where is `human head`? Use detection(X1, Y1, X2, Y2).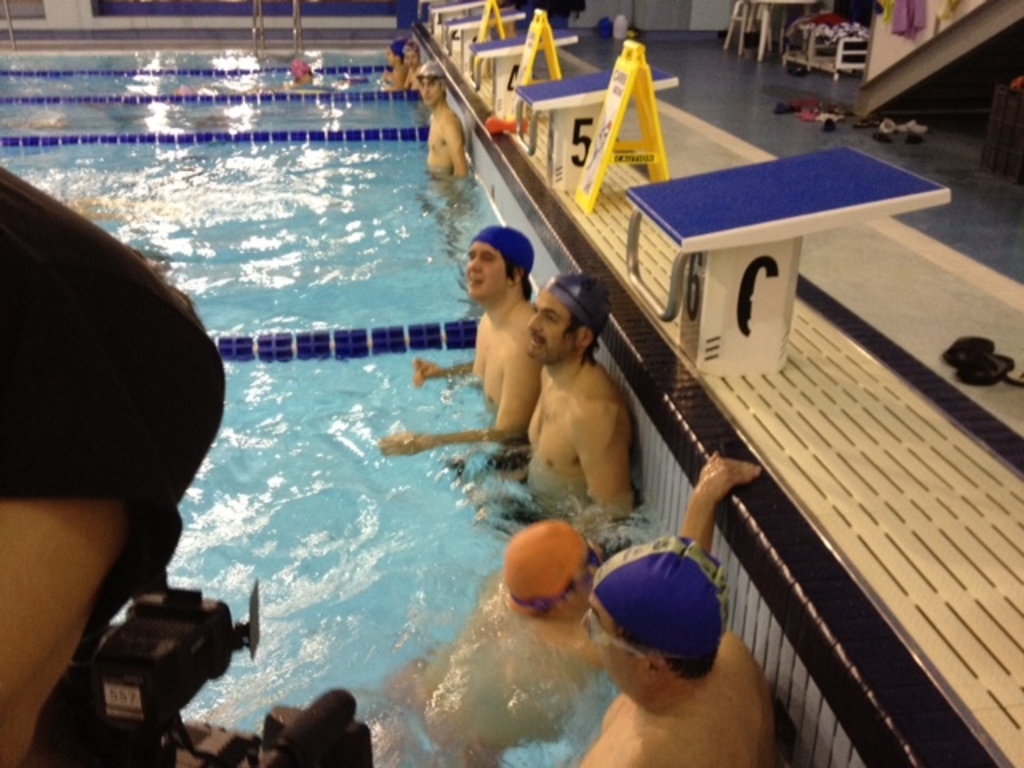
detection(579, 552, 717, 699).
